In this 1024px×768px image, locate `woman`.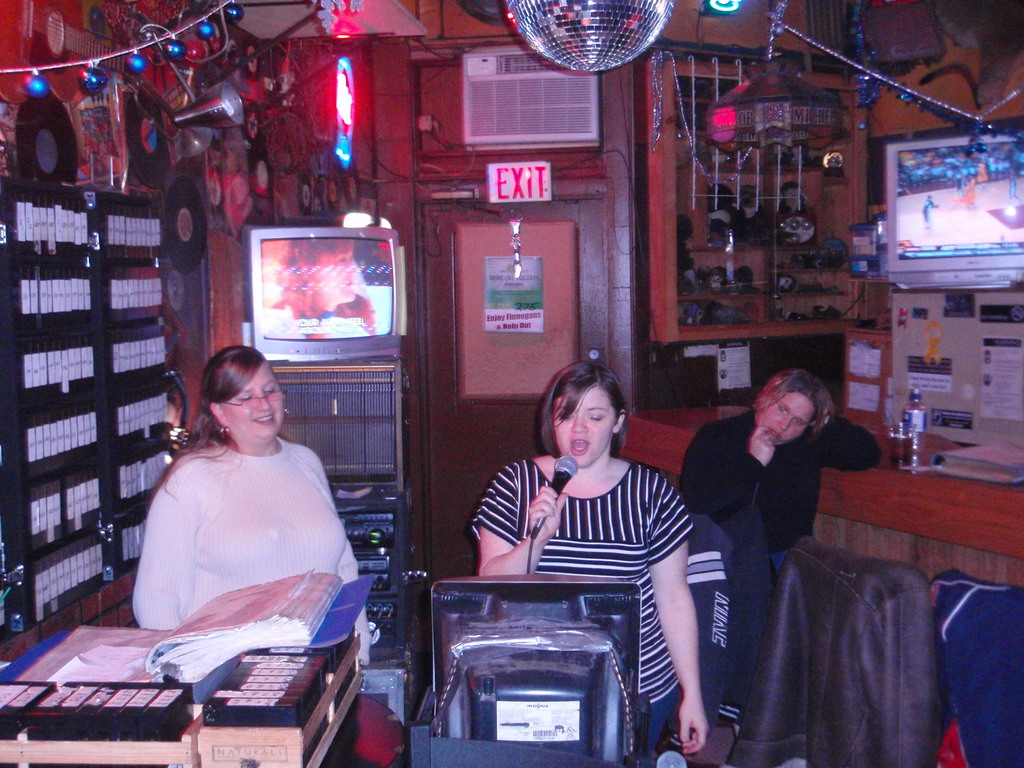
Bounding box: Rect(467, 360, 710, 758).
